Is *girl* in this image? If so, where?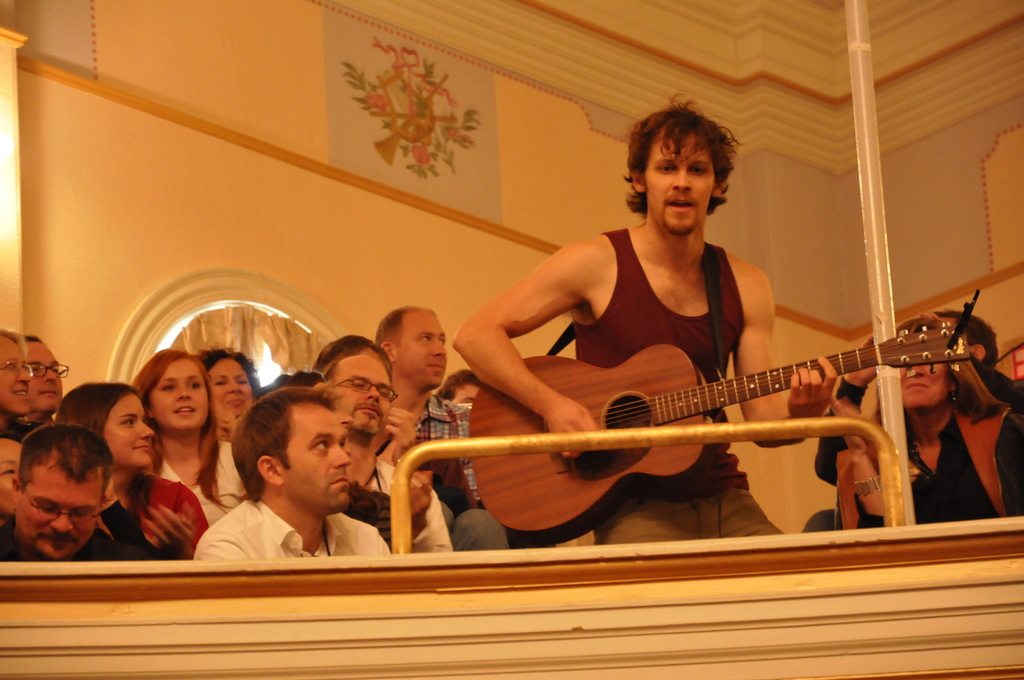
Yes, at 130:350:258:533.
